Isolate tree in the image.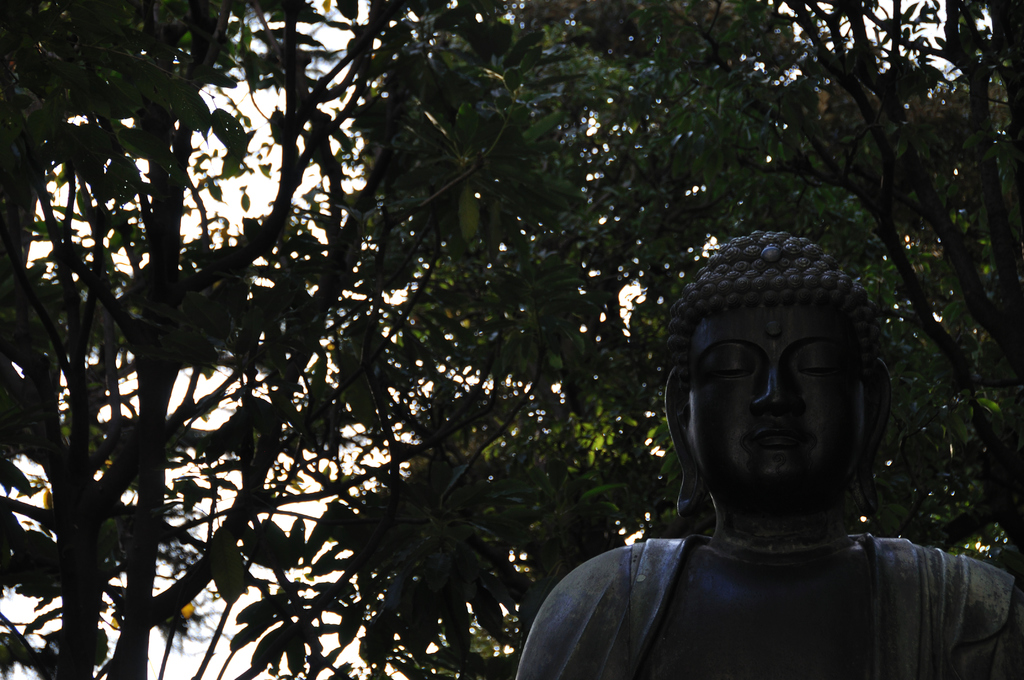
Isolated region: (left=158, top=41, right=1011, bottom=656).
